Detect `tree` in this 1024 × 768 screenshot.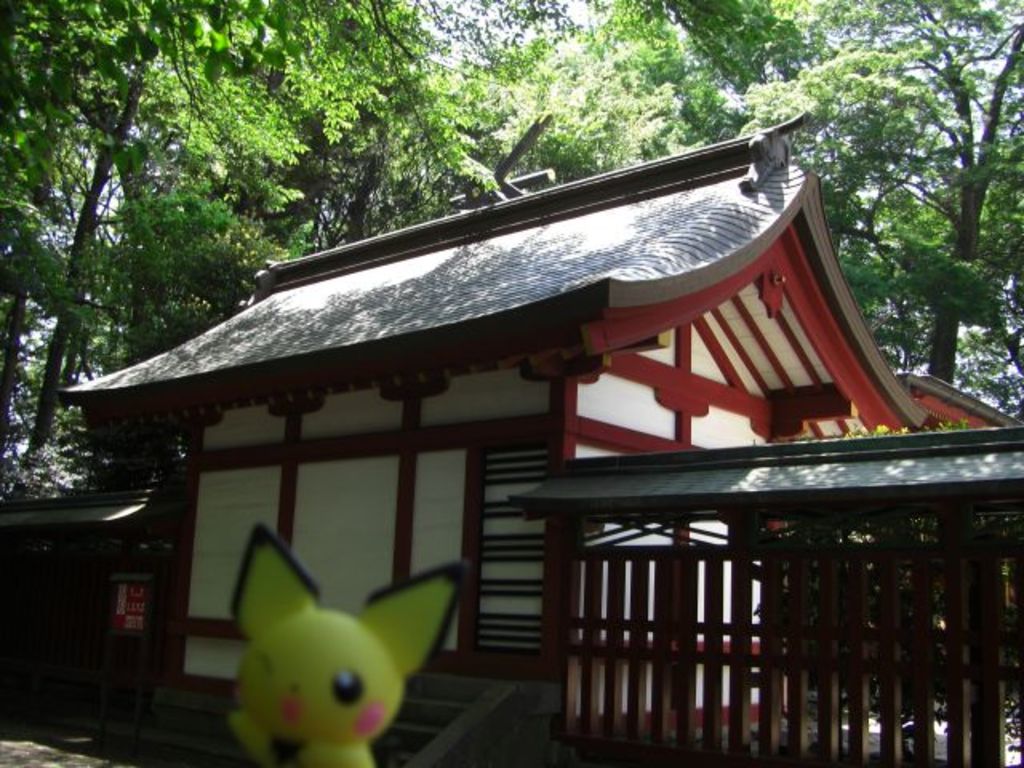
Detection: bbox=(800, 13, 1011, 403).
